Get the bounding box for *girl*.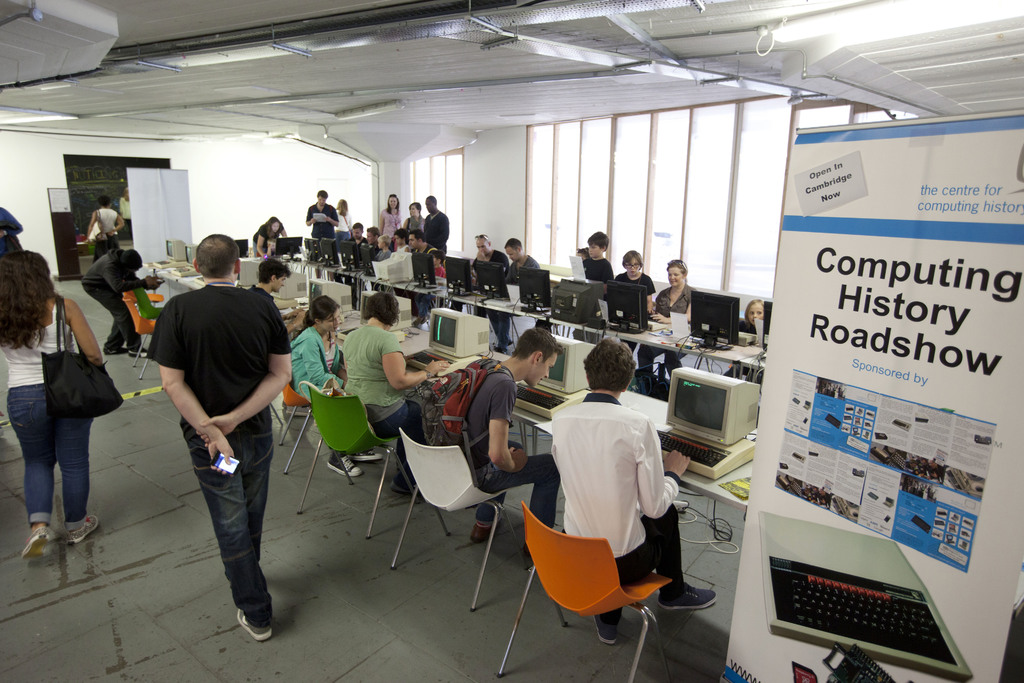
l=401, t=202, r=425, b=231.
